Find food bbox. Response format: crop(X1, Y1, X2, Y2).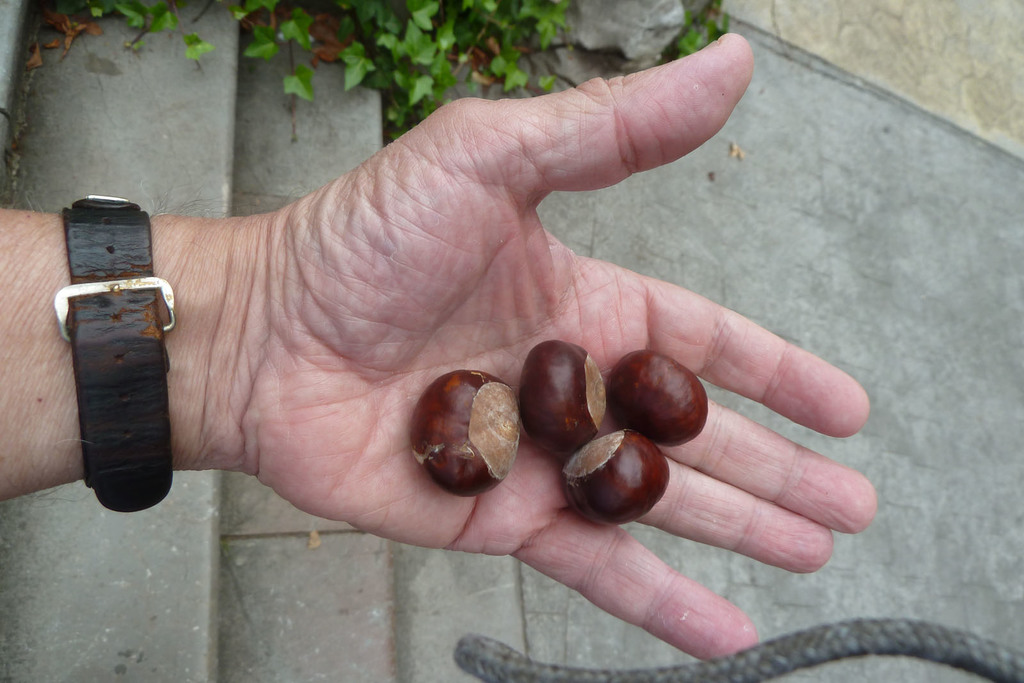
crop(399, 371, 533, 488).
